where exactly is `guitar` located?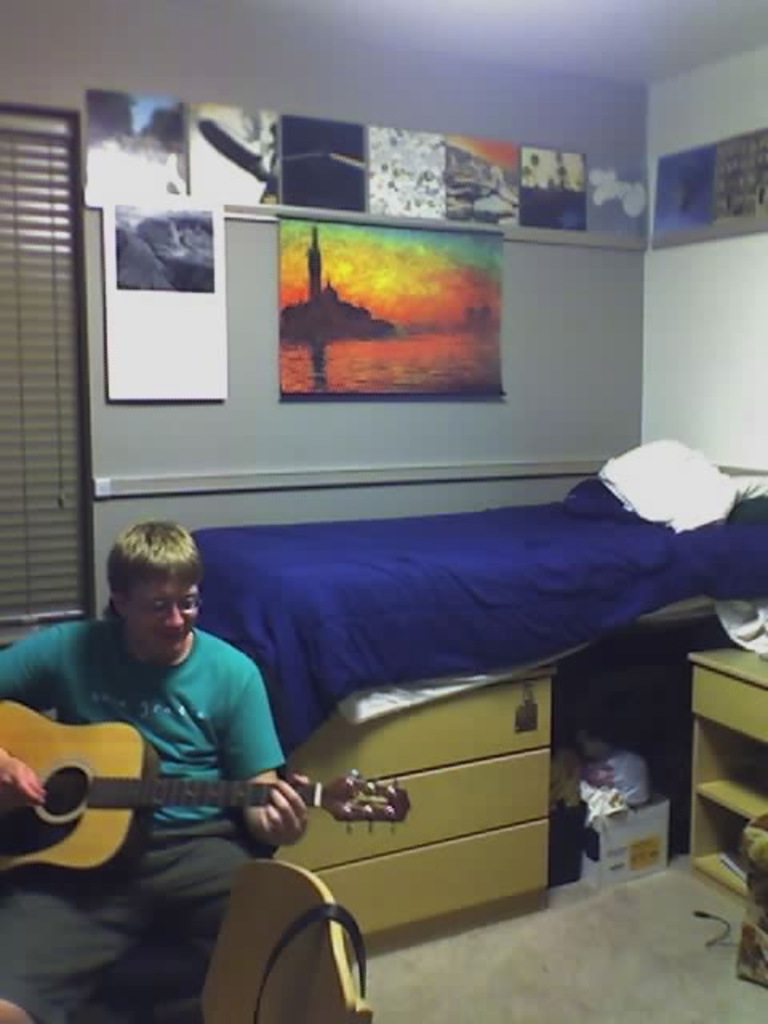
Its bounding box is crop(0, 694, 406, 880).
